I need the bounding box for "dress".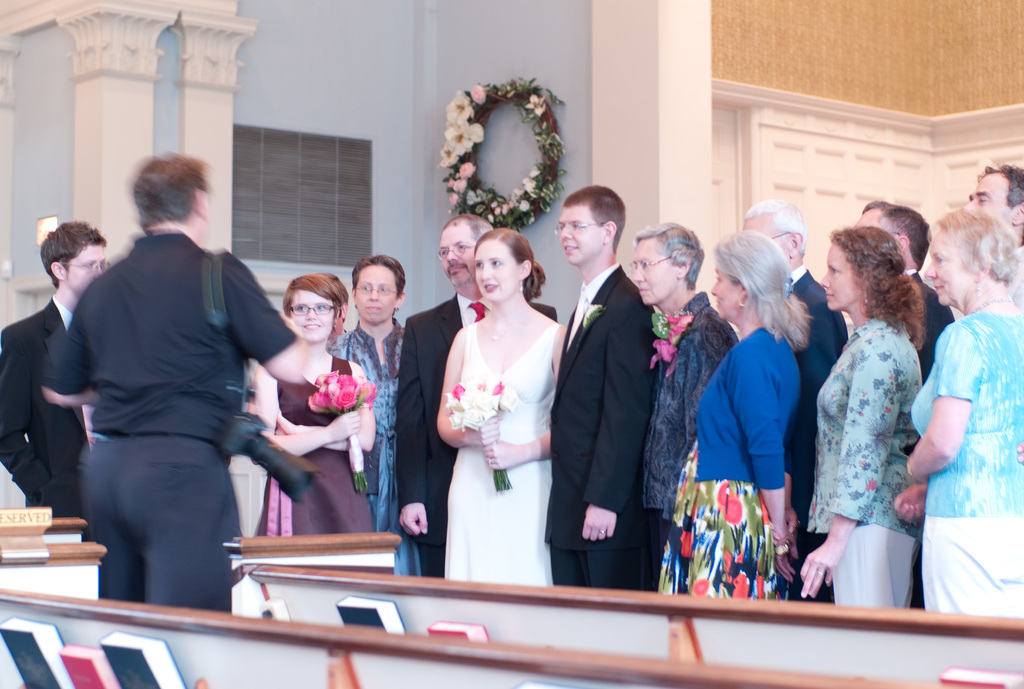
Here it is: [424,279,557,567].
